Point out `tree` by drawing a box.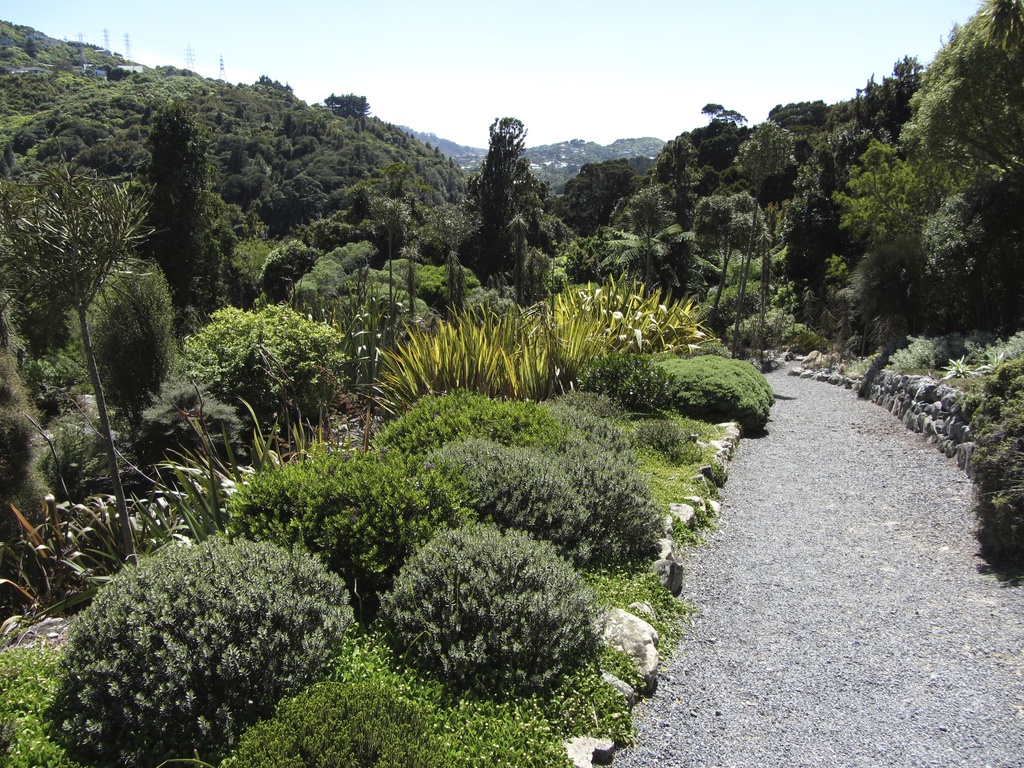
[left=0, top=139, right=161, bottom=569].
